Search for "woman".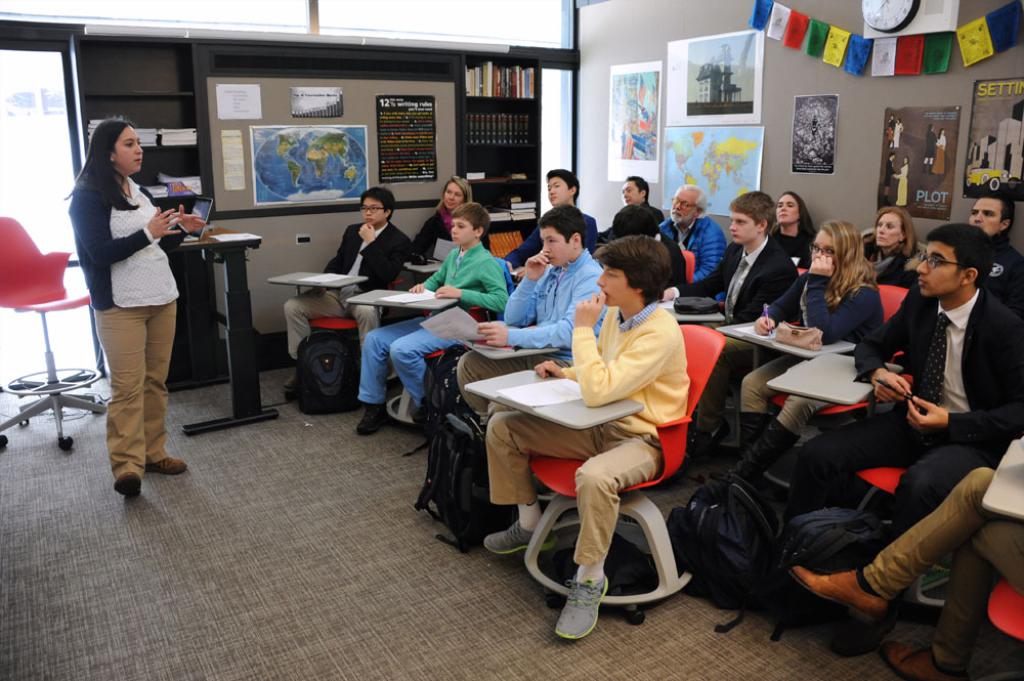
Found at bbox(854, 201, 933, 279).
